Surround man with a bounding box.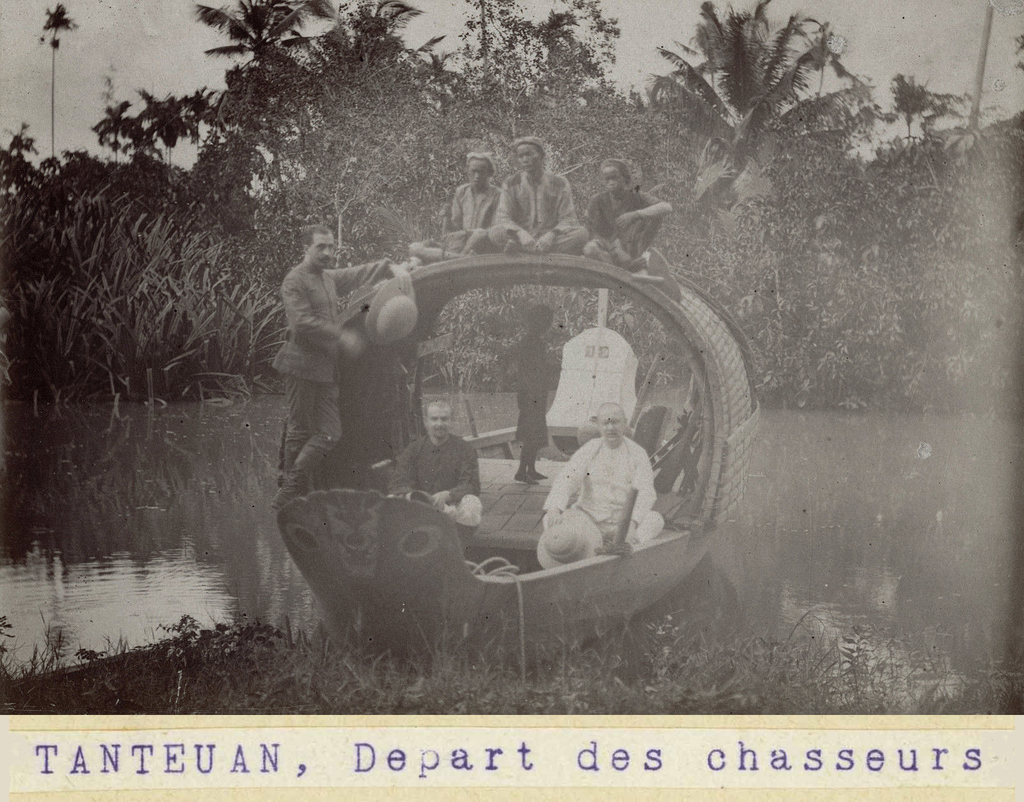
bbox(540, 397, 660, 548).
